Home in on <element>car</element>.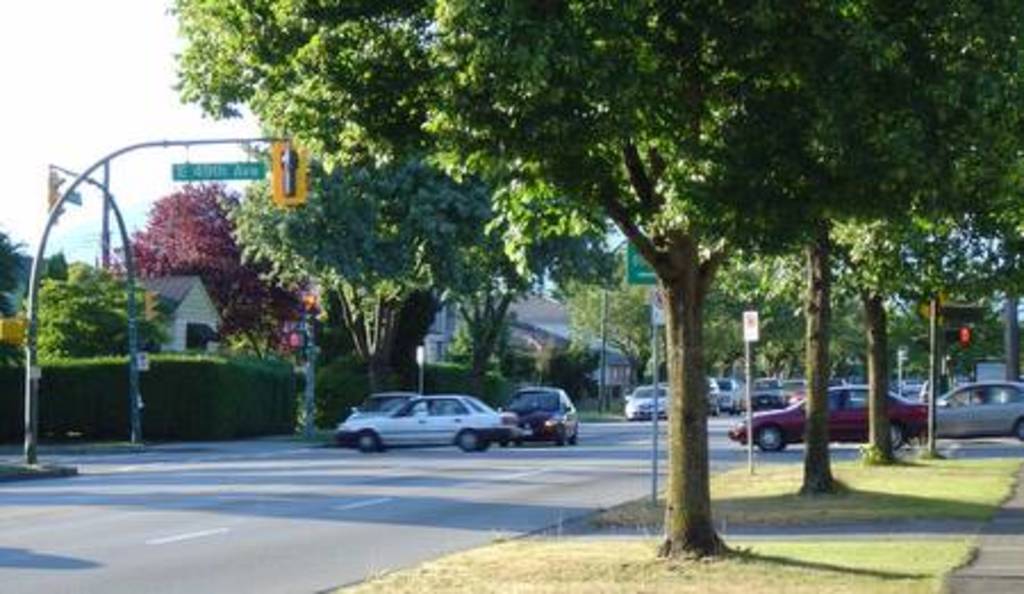
Homed in at left=346, top=396, right=521, bottom=446.
